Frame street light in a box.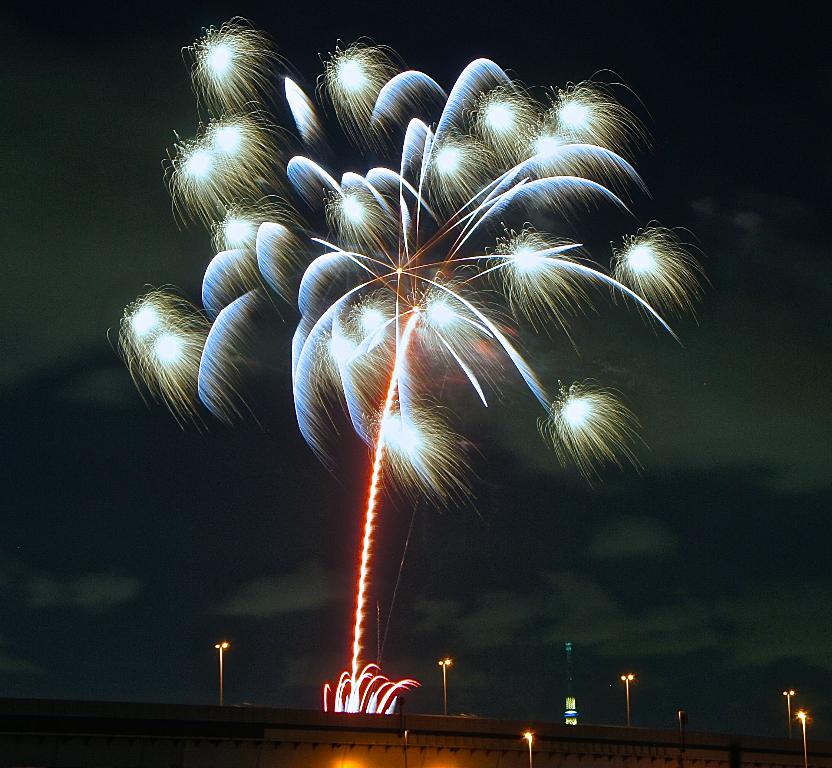
box(406, 728, 413, 766).
